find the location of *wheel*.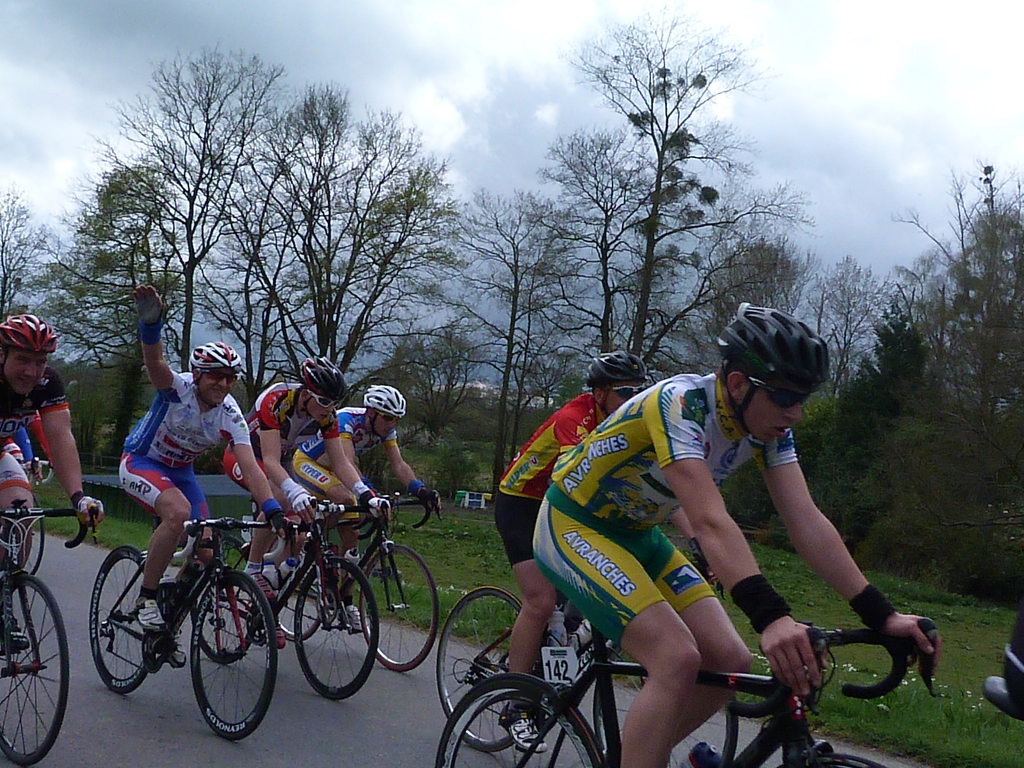
Location: x1=87 y1=546 x2=161 y2=691.
